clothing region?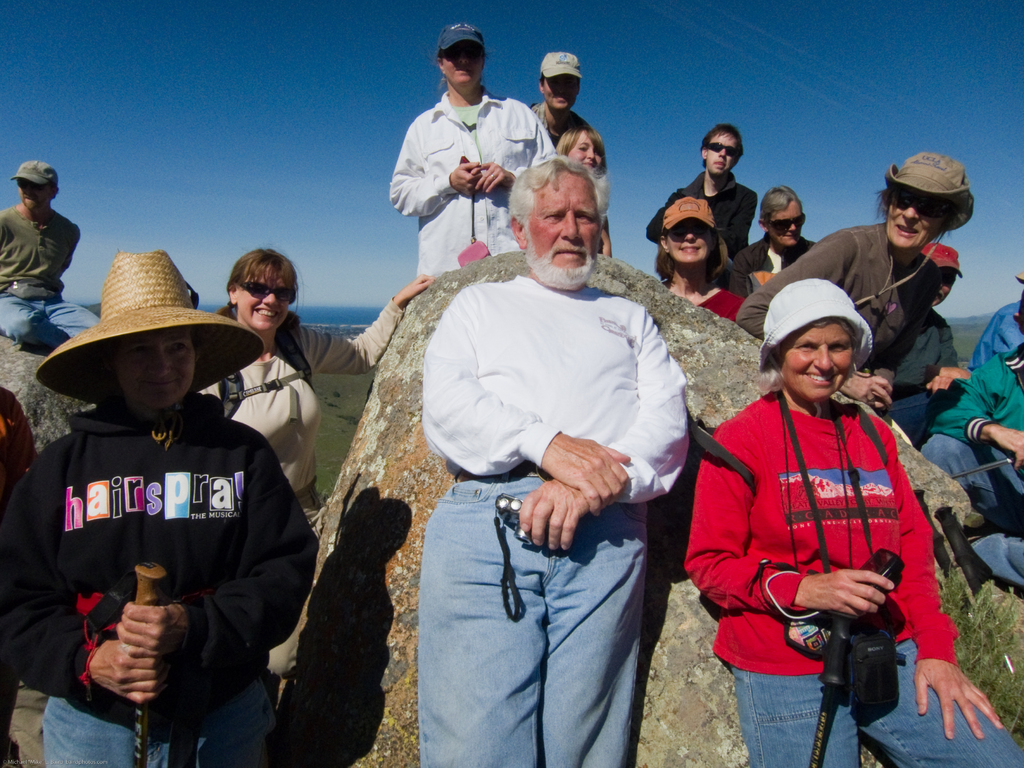
left=734, top=234, right=815, bottom=305
